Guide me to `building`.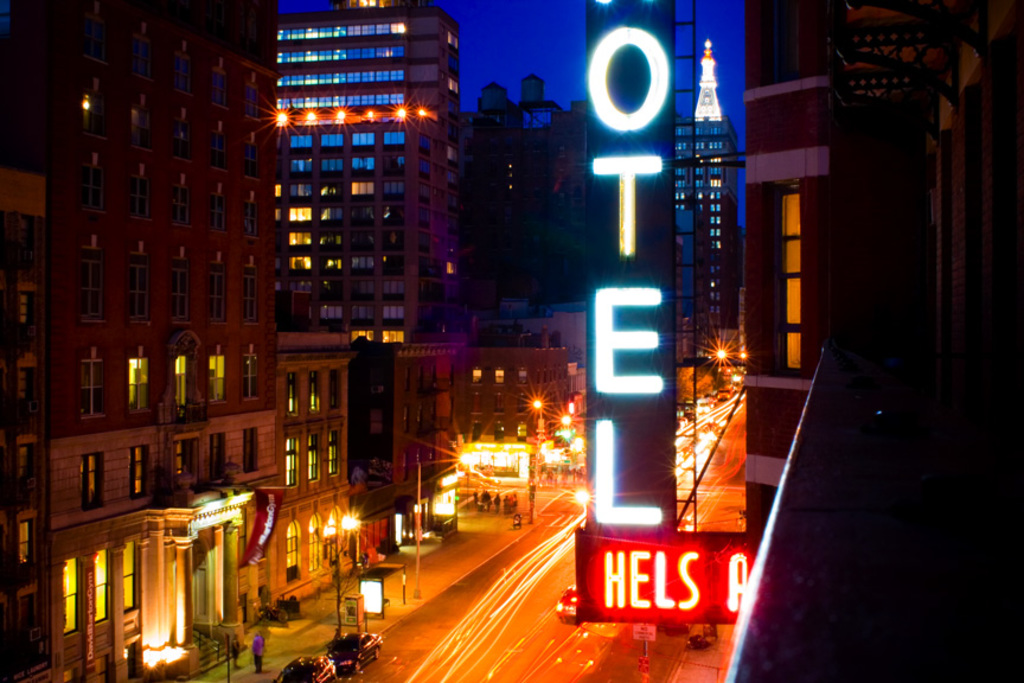
Guidance: [0,0,1023,682].
